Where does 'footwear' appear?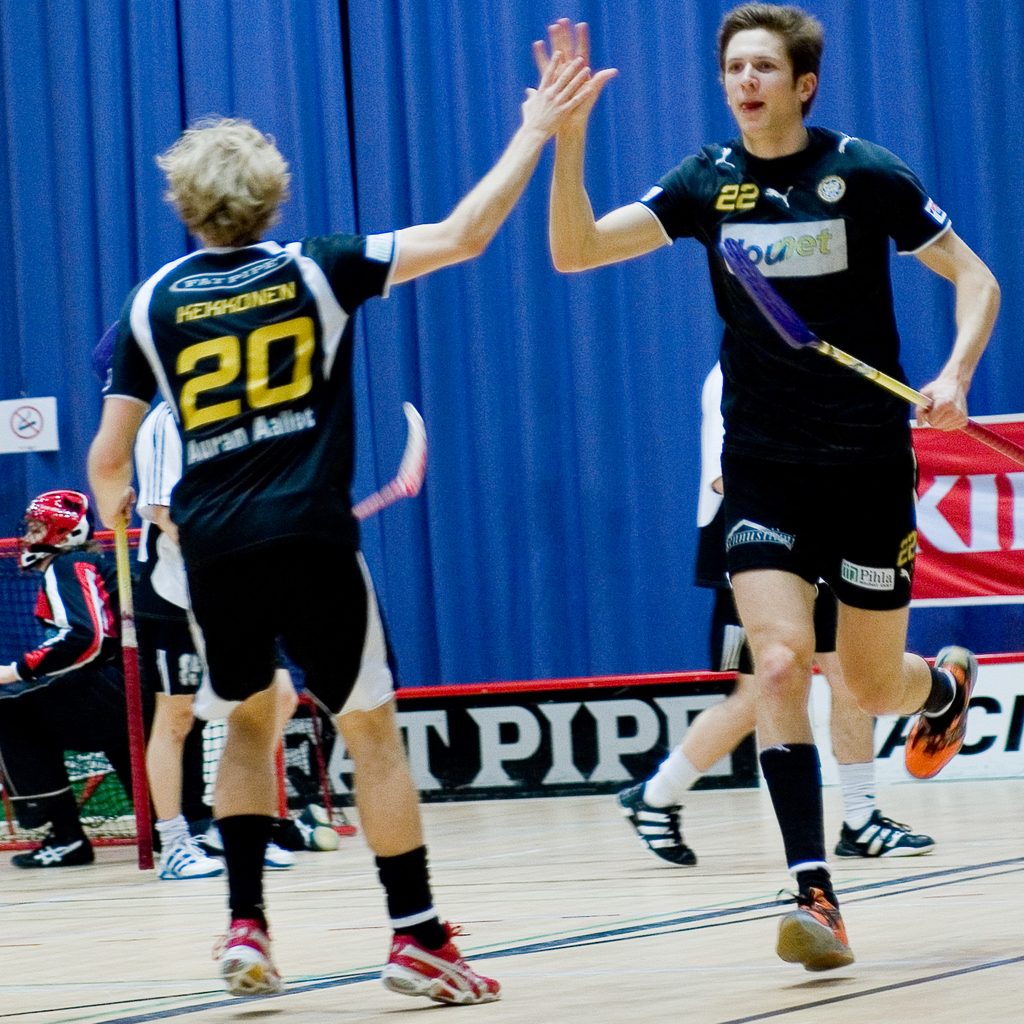
Appears at 24, 826, 67, 863.
